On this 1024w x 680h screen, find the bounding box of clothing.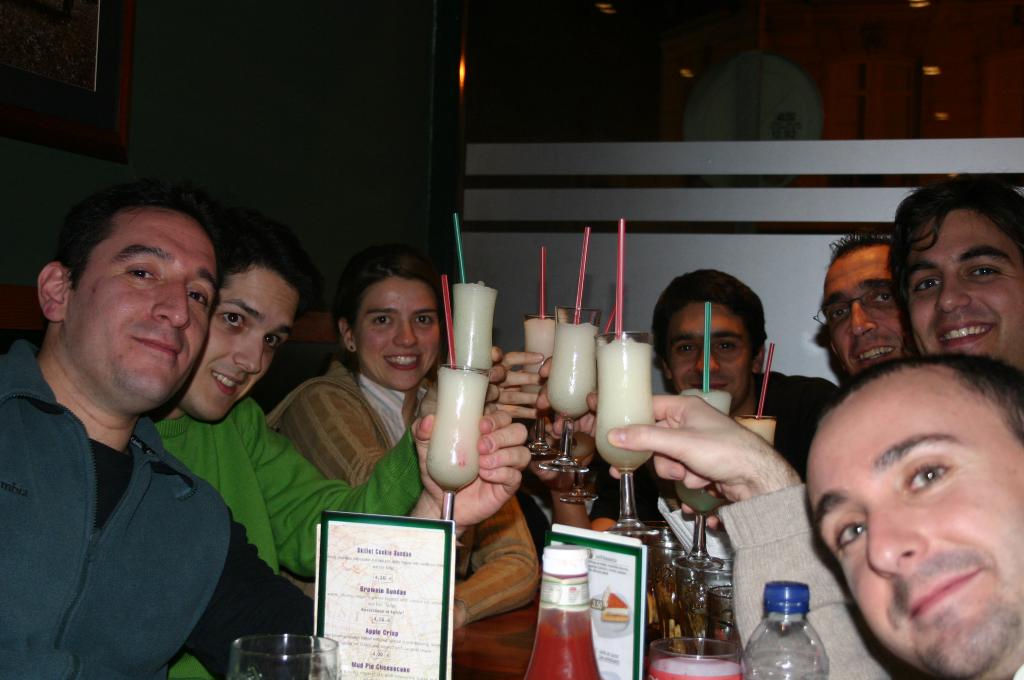
Bounding box: 156 399 424 679.
